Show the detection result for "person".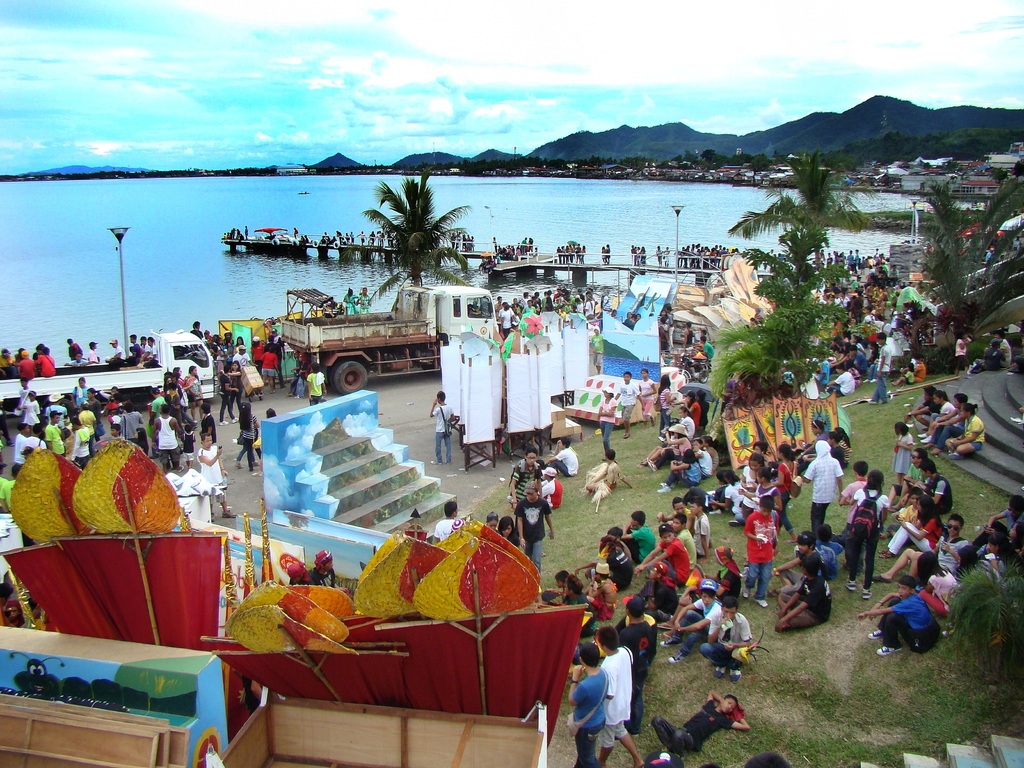
select_region(648, 689, 751, 758).
